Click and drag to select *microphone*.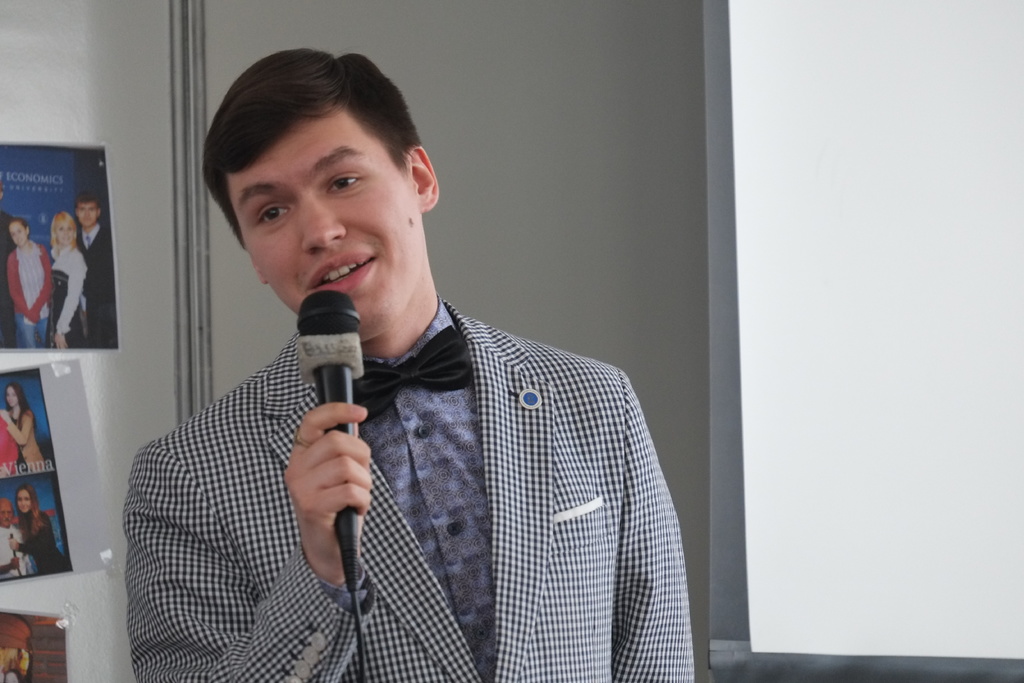
Selection: <bbox>298, 291, 370, 579</bbox>.
